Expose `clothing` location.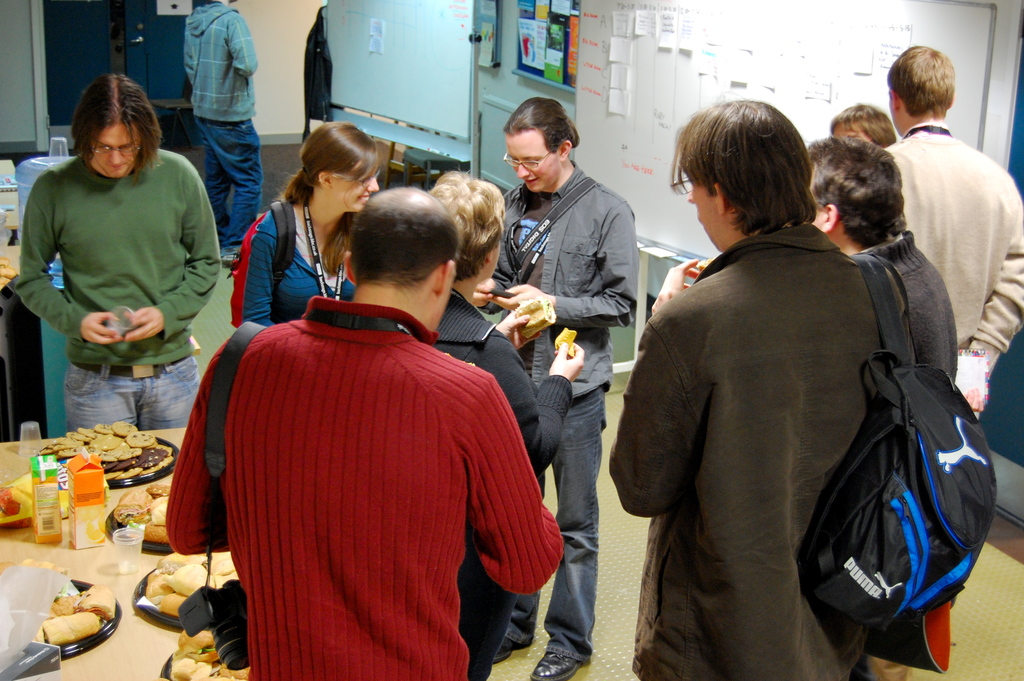
Exposed at select_region(854, 219, 960, 674).
